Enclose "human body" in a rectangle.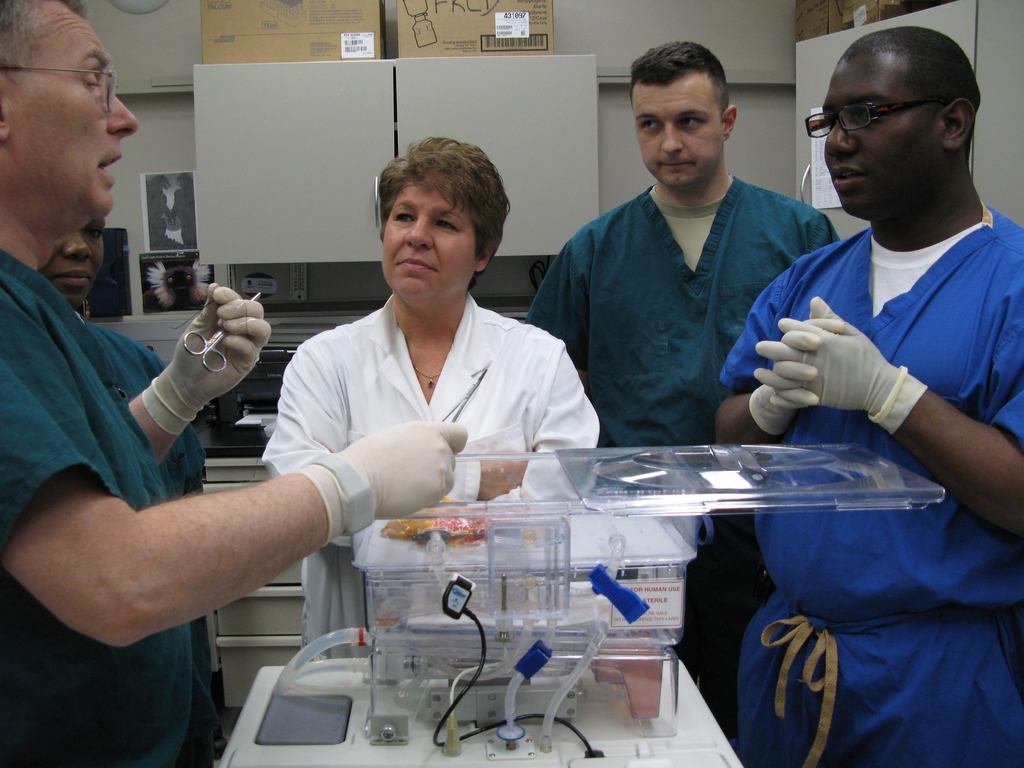
[527, 42, 845, 739].
